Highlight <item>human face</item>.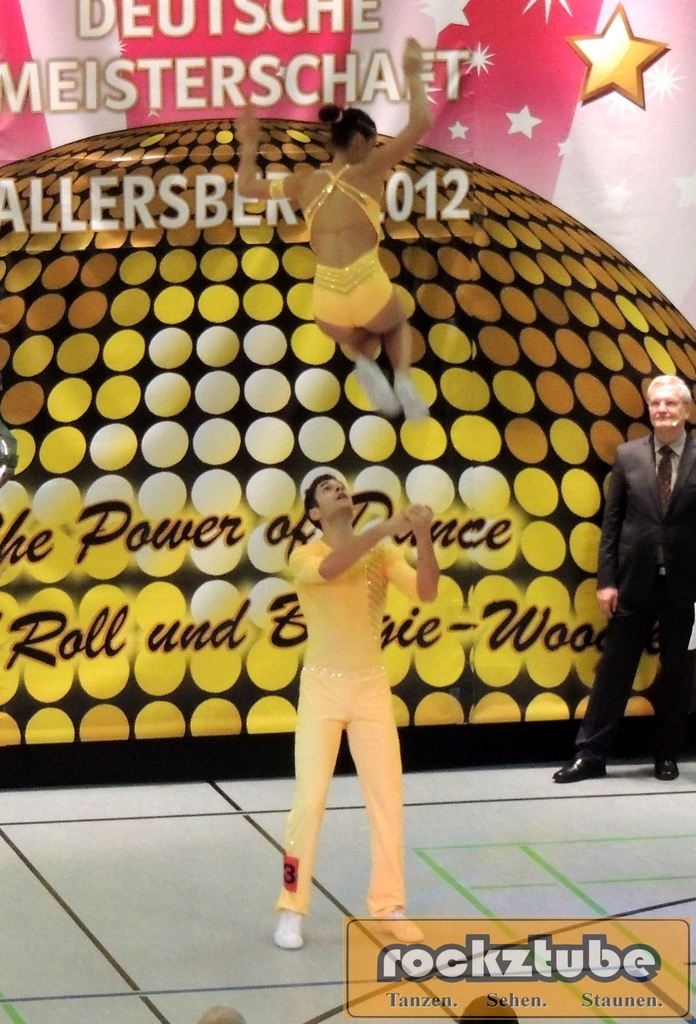
Highlighted region: {"x1": 649, "y1": 384, "x2": 685, "y2": 433}.
